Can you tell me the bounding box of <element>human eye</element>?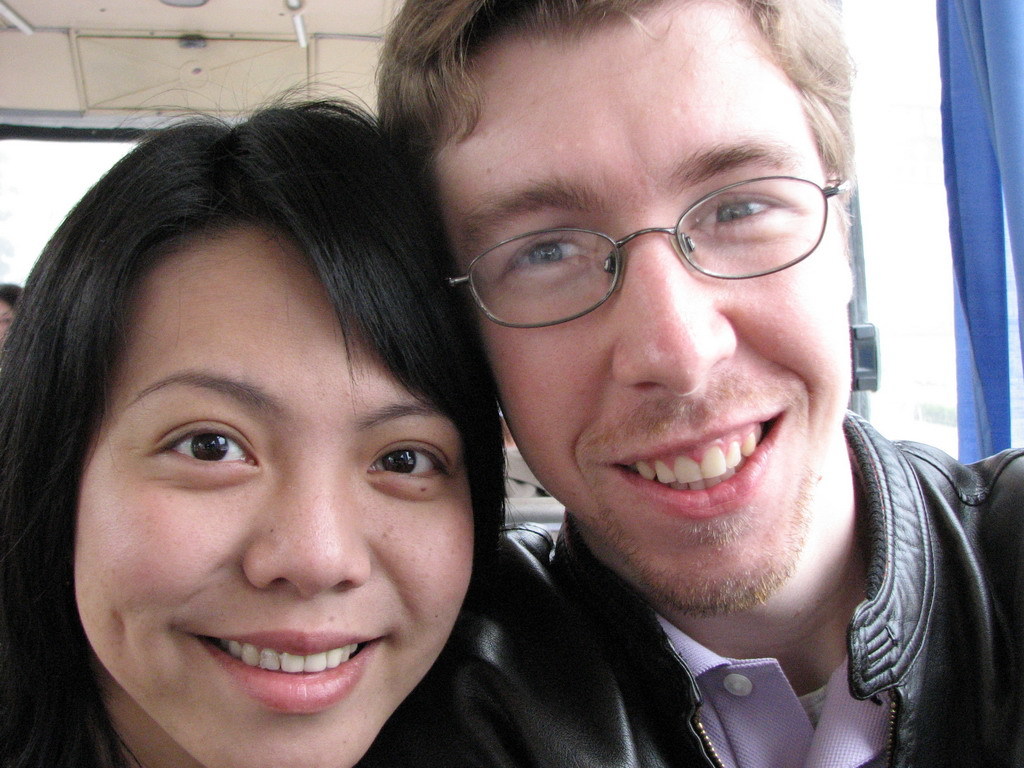
select_region(503, 230, 595, 282).
